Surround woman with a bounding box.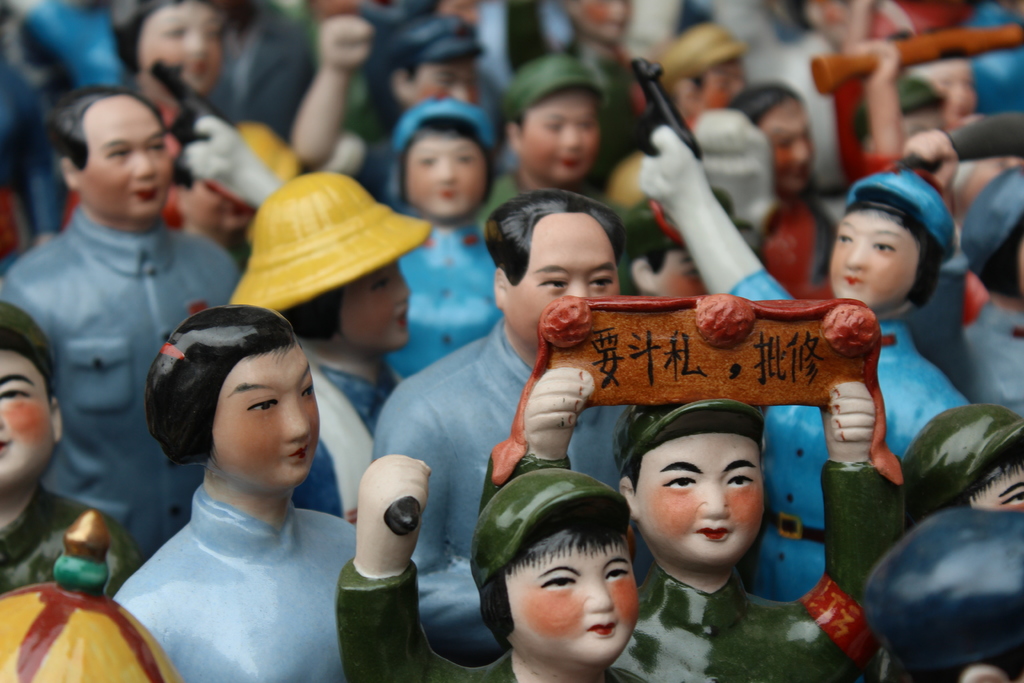
detection(106, 296, 355, 682).
